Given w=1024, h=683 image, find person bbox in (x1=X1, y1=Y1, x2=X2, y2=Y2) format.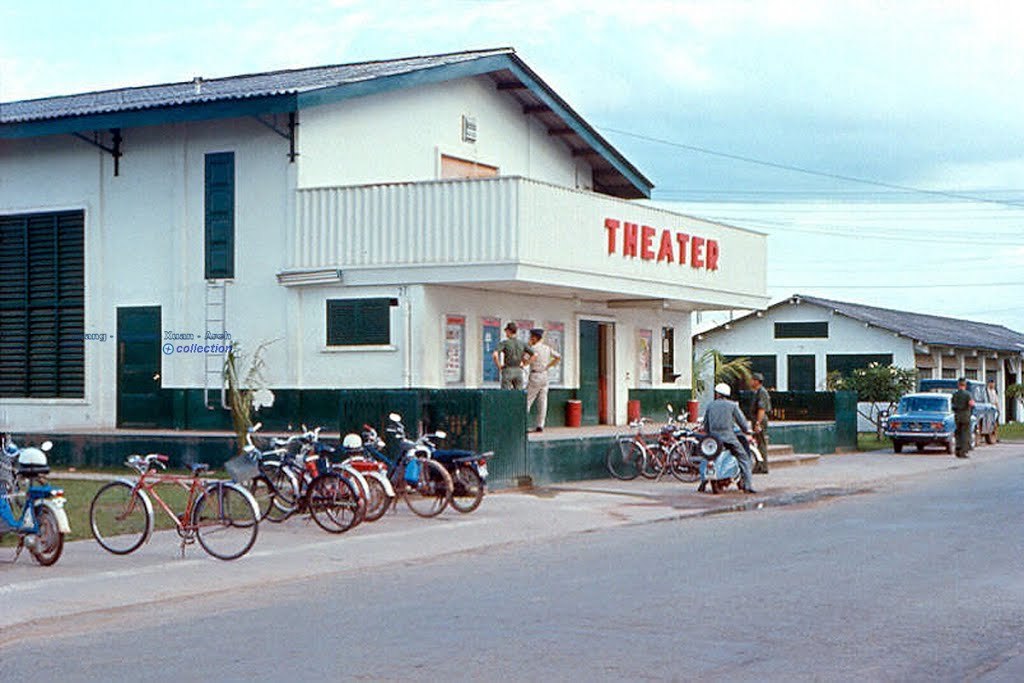
(x1=521, y1=326, x2=564, y2=437).
